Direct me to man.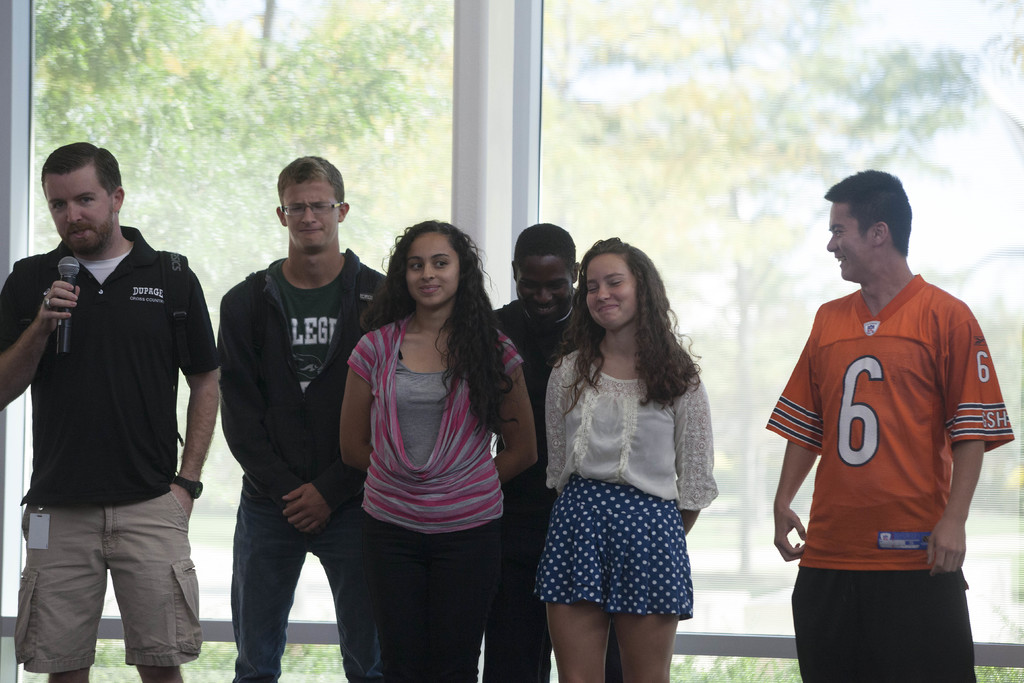
Direction: box=[220, 156, 394, 682].
